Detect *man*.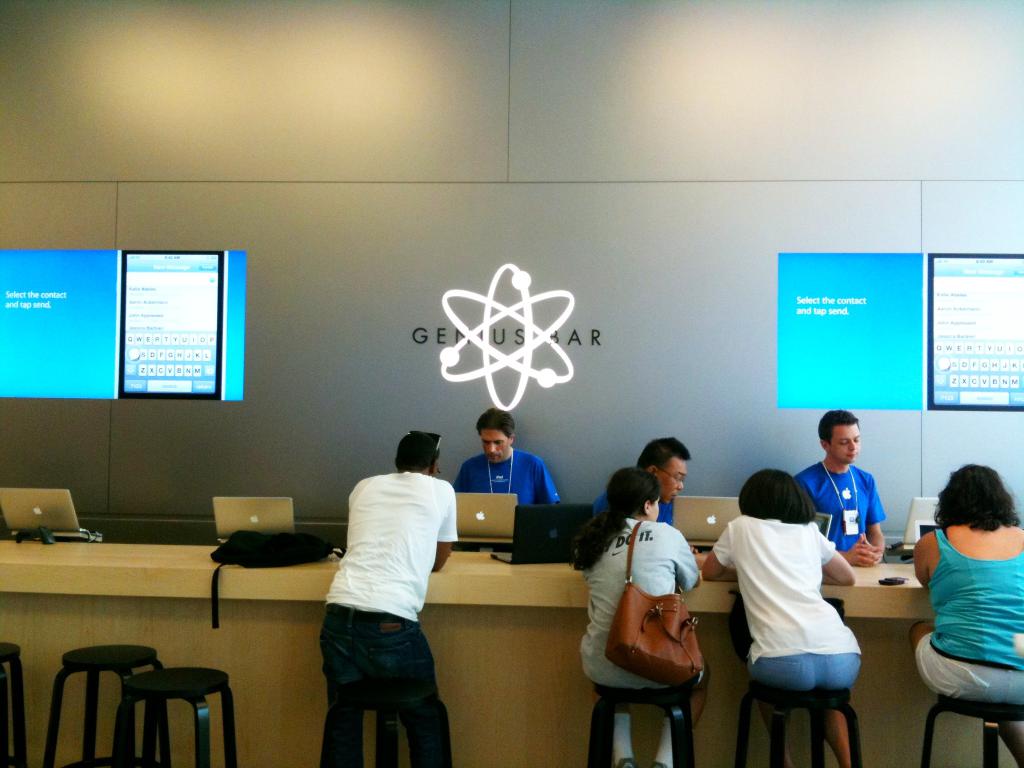
Detected at BBox(451, 406, 562, 513).
